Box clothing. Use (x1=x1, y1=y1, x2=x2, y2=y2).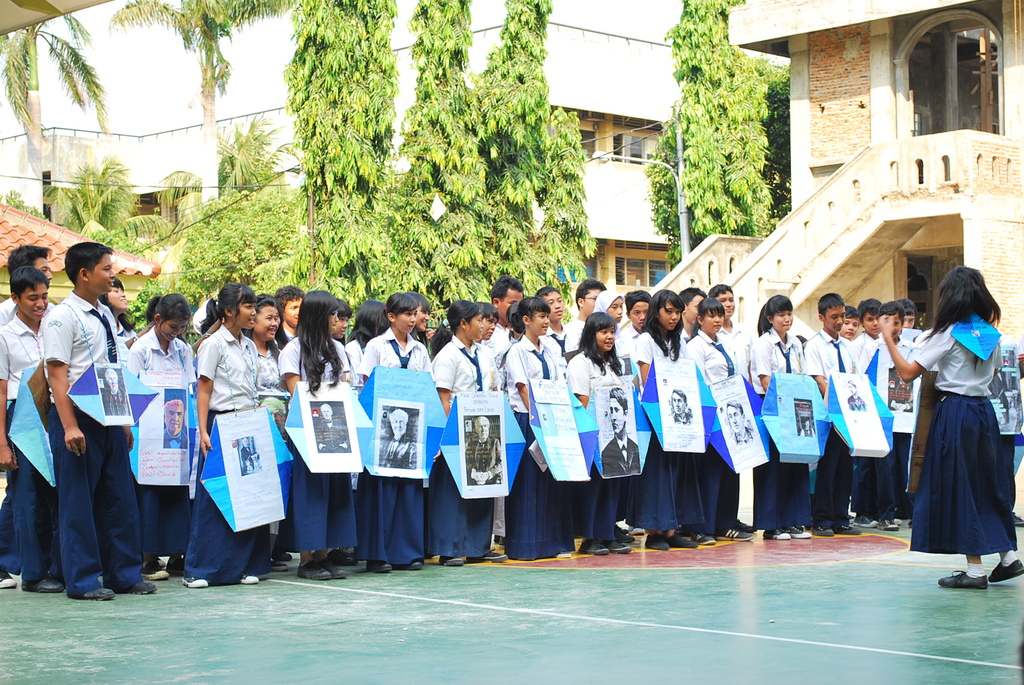
(x1=511, y1=336, x2=570, y2=395).
